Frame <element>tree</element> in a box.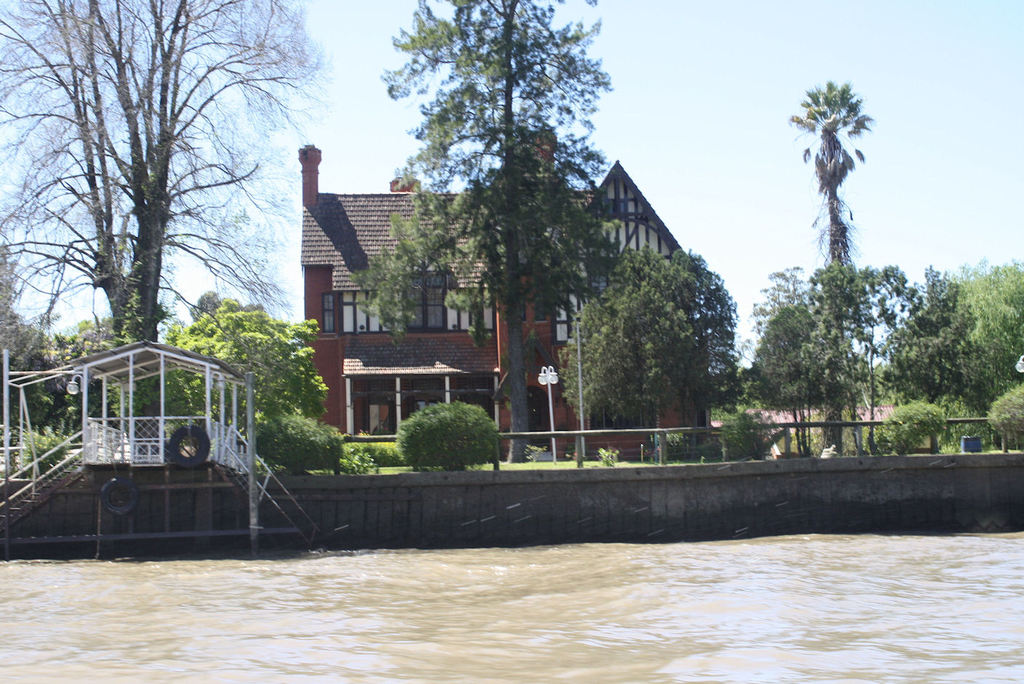
(879, 250, 1023, 458).
